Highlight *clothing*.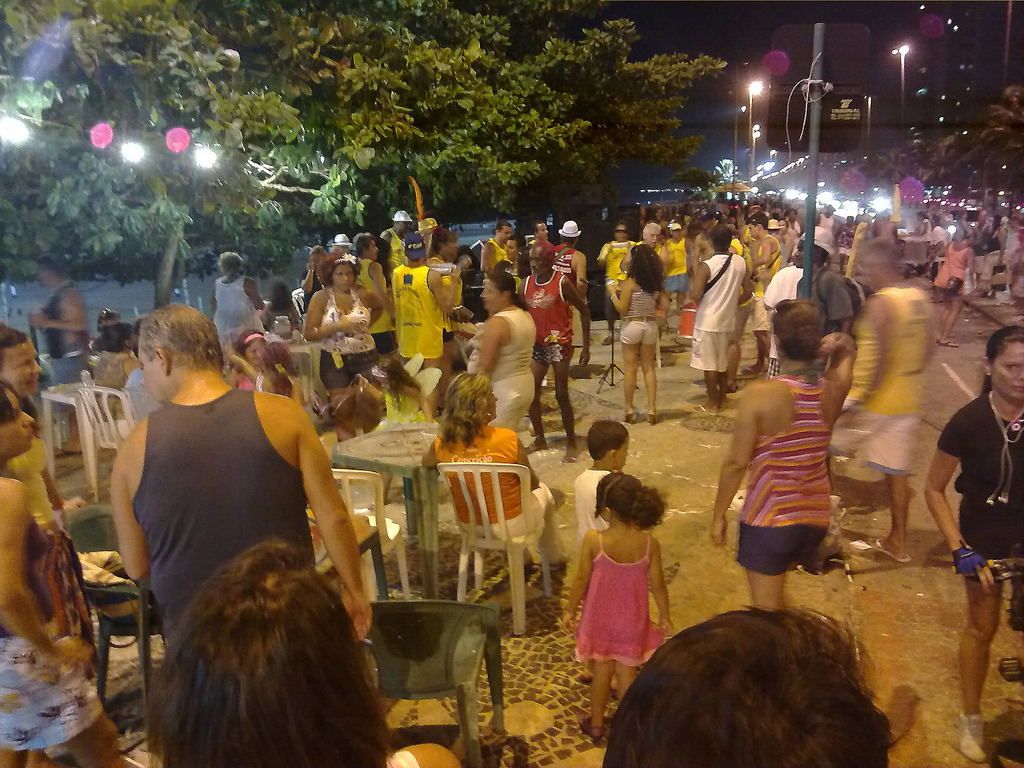
Highlighted region: (932, 229, 950, 249).
